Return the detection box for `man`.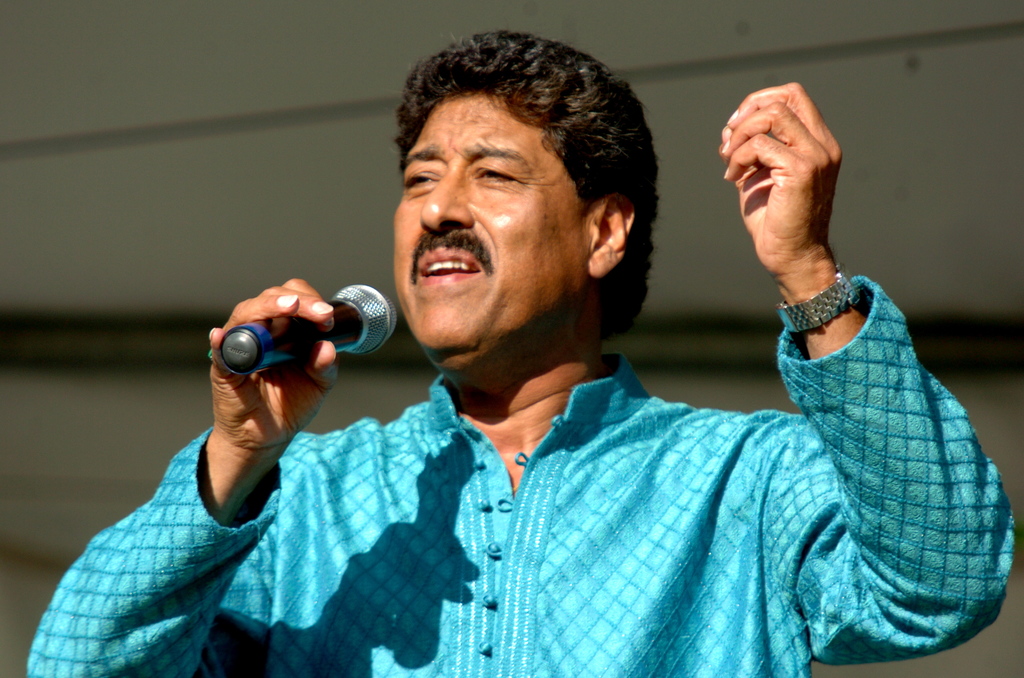
rect(135, 70, 960, 663).
